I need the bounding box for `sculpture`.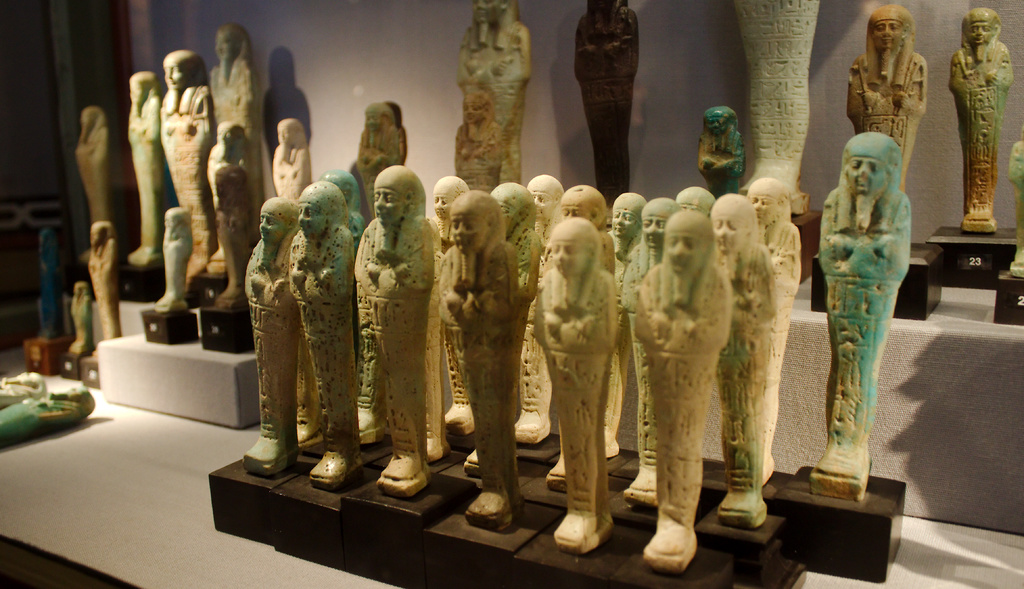
Here it is: region(67, 100, 115, 278).
